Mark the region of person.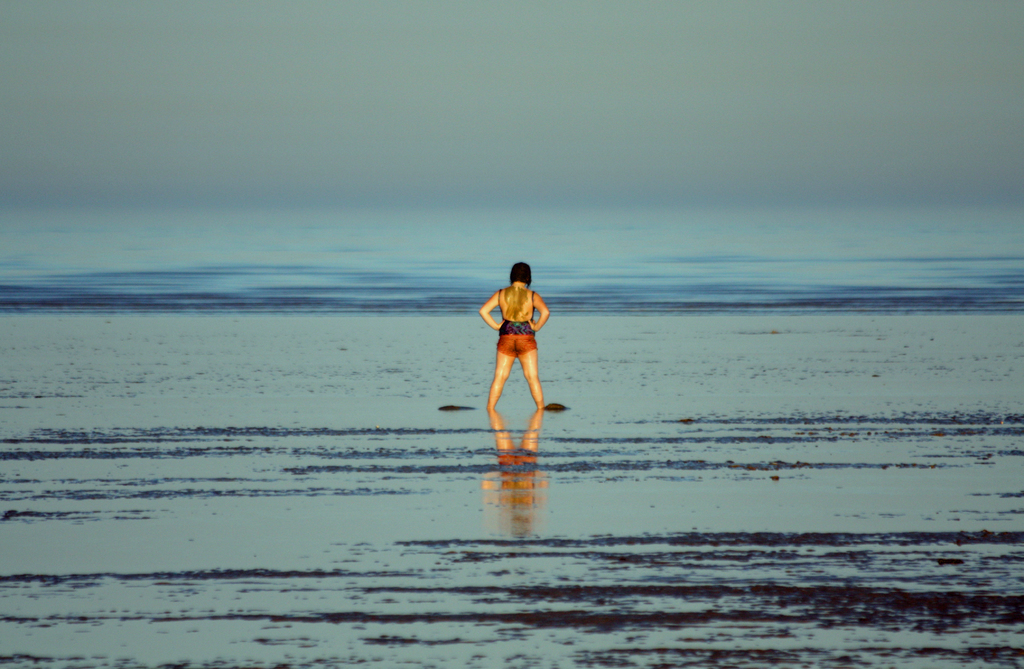
Region: 477, 260, 550, 410.
